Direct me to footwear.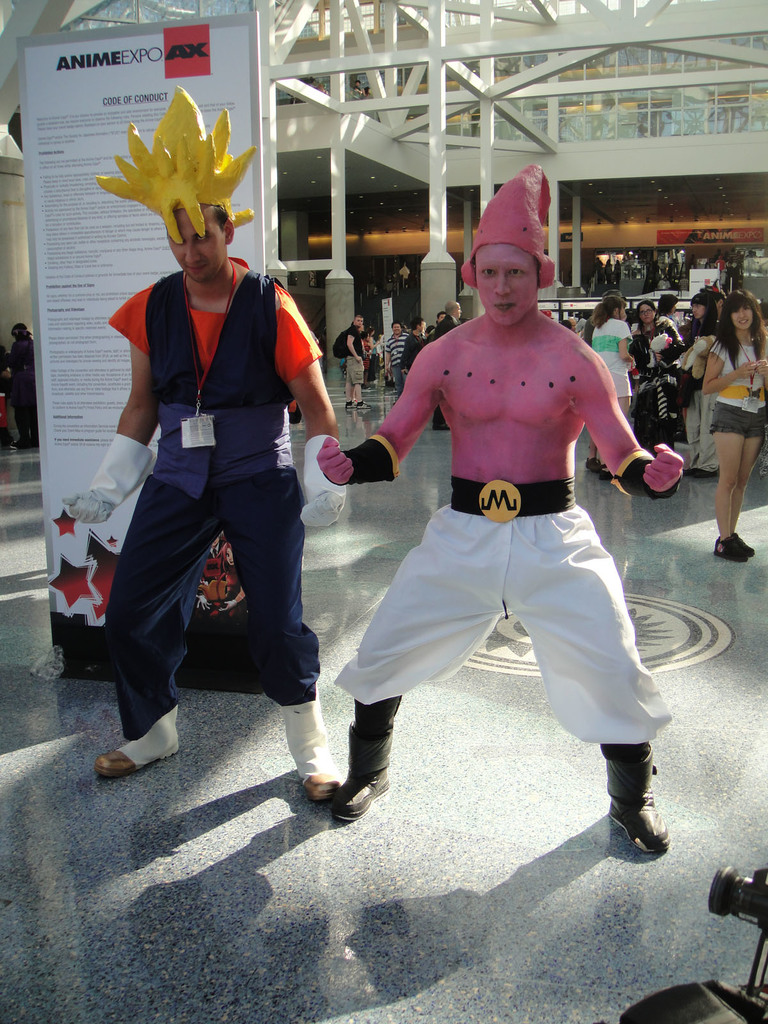
Direction: {"left": 355, "top": 395, "right": 365, "bottom": 407}.
